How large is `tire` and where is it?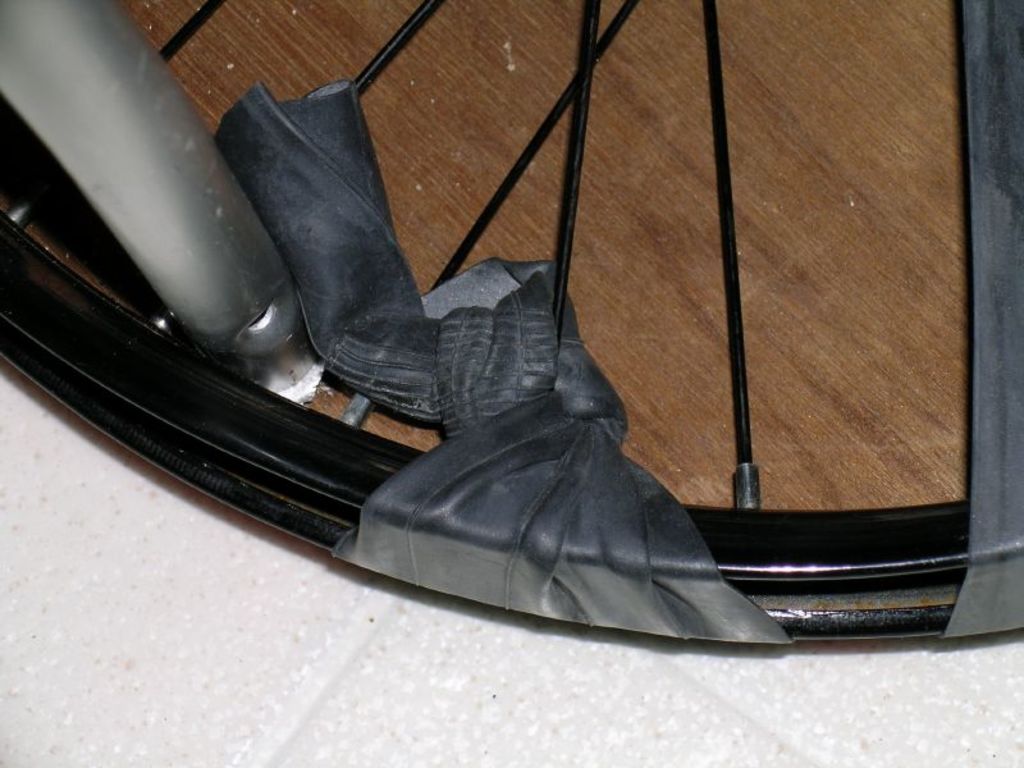
Bounding box: l=0, t=0, r=1023, b=645.
